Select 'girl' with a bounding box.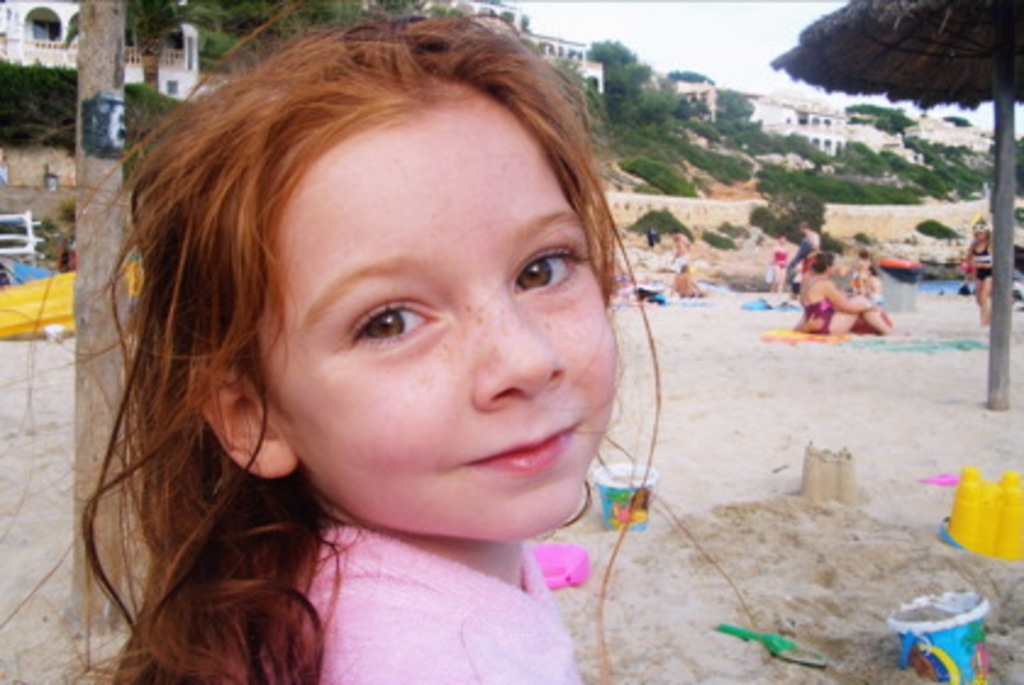
0 2 658 683.
